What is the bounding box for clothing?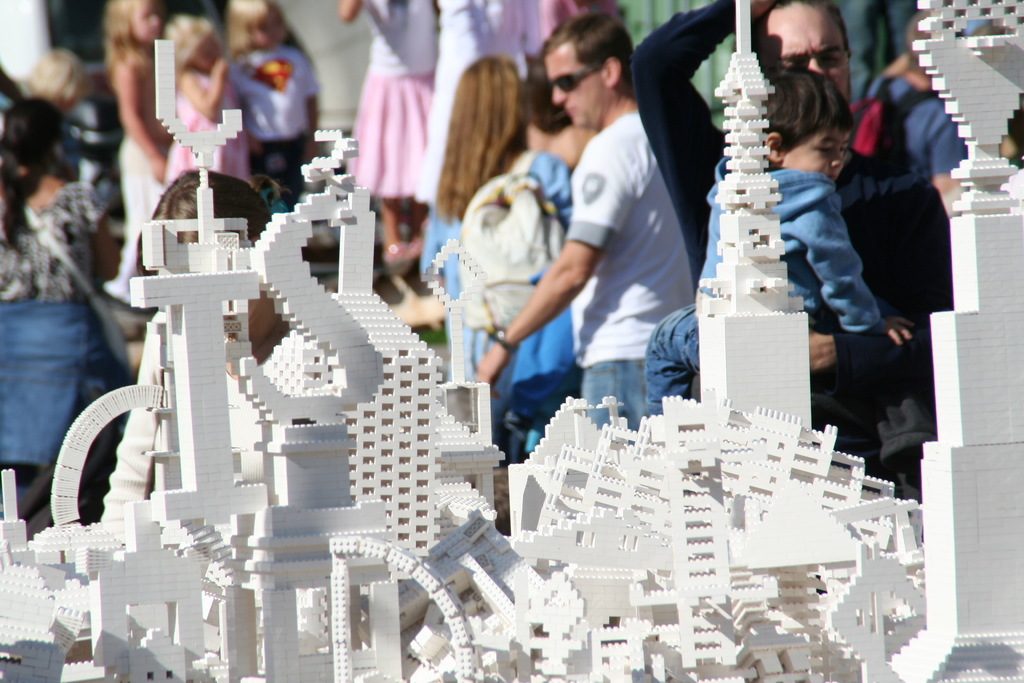
<region>511, 59, 715, 439</region>.
